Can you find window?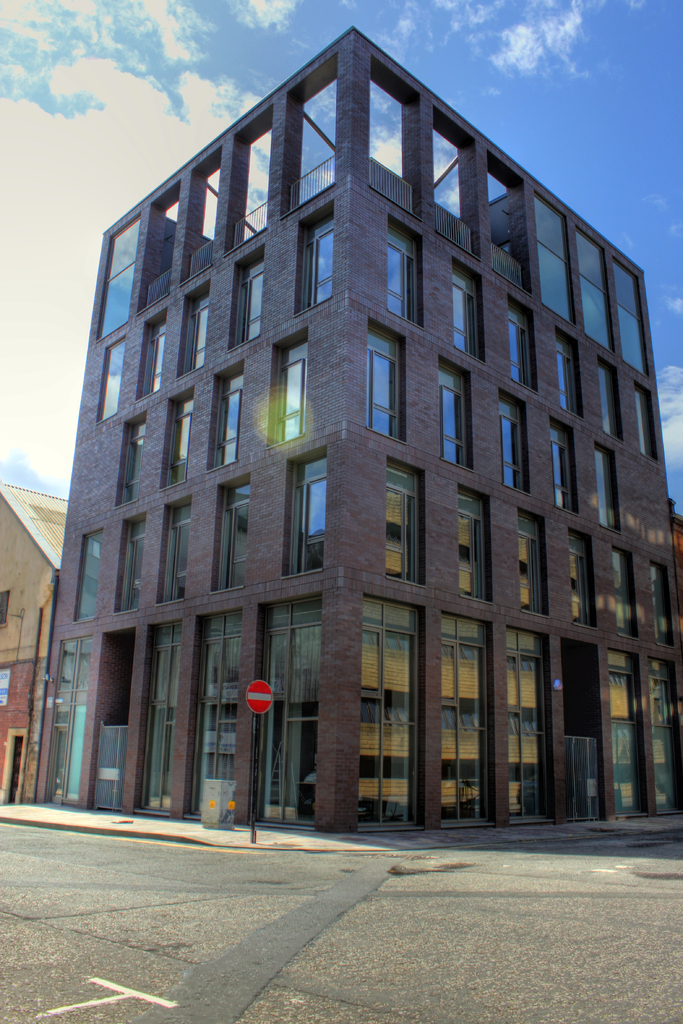
Yes, bounding box: 437/359/474/469.
